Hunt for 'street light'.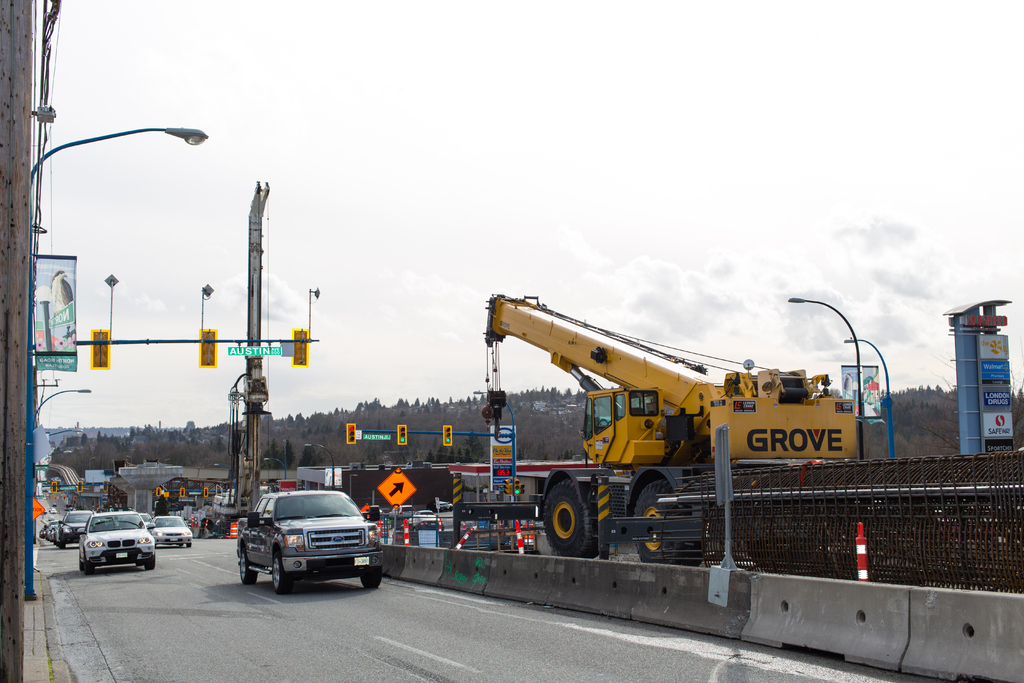
Hunted down at (127, 456, 136, 469).
